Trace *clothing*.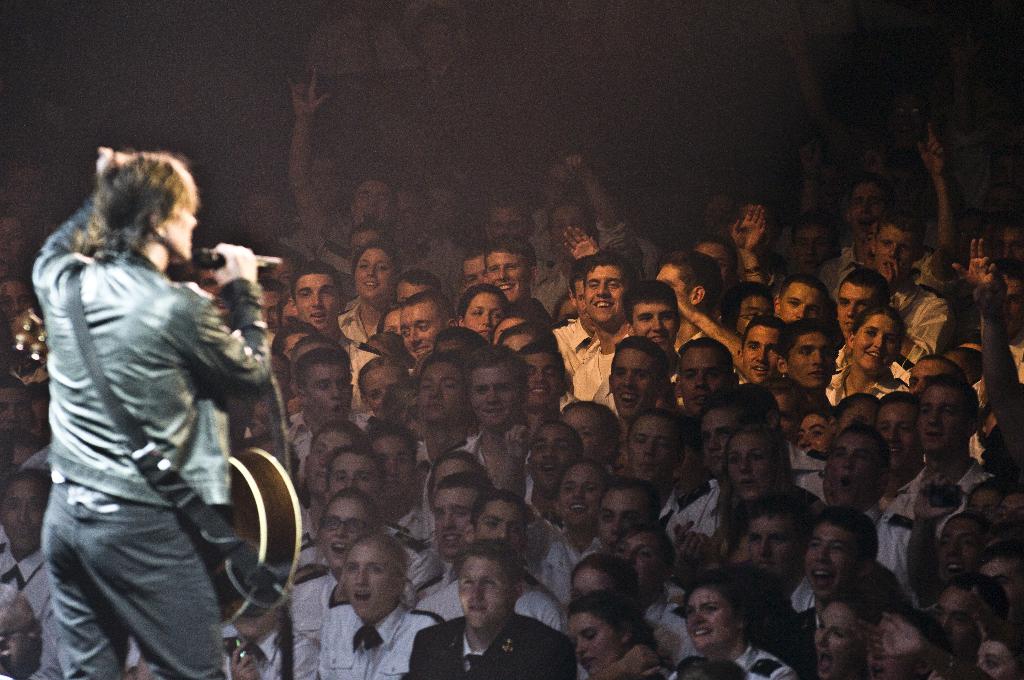
Traced to box(823, 236, 858, 290).
